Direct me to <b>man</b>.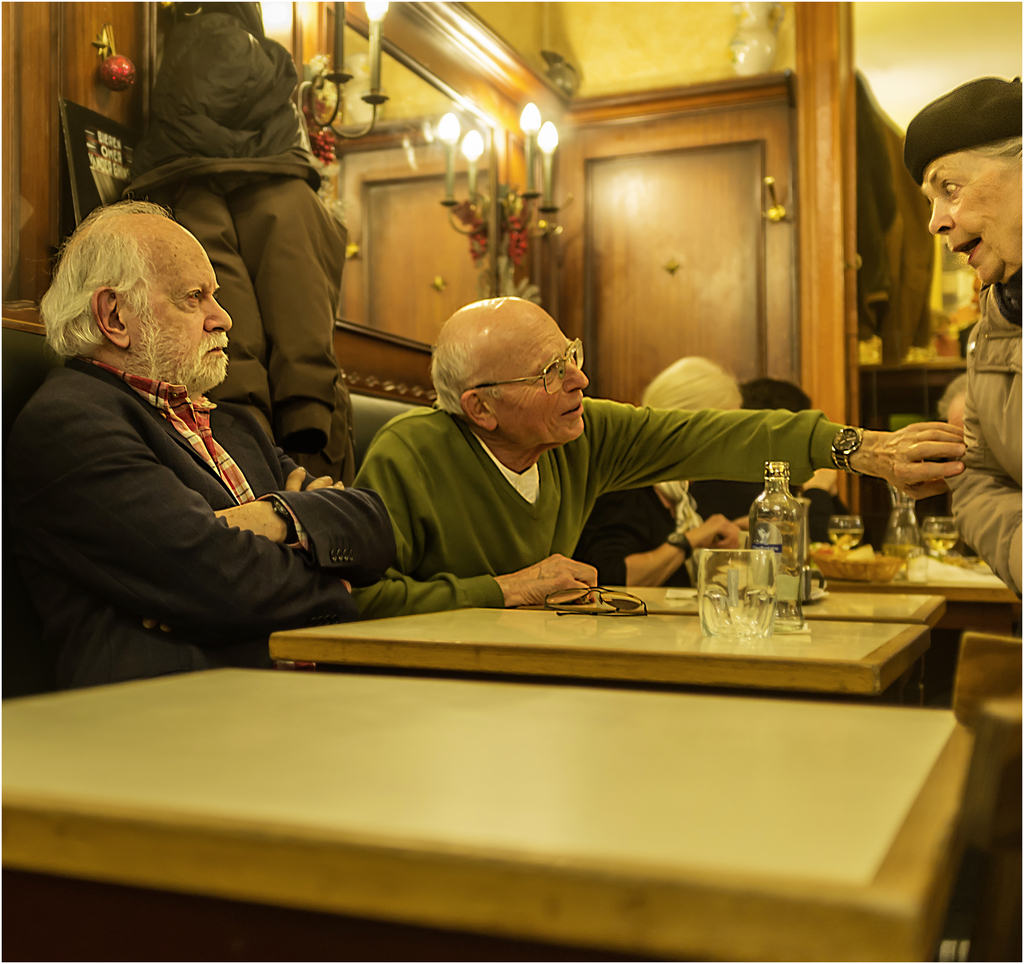
Direction: box=[563, 338, 754, 599].
